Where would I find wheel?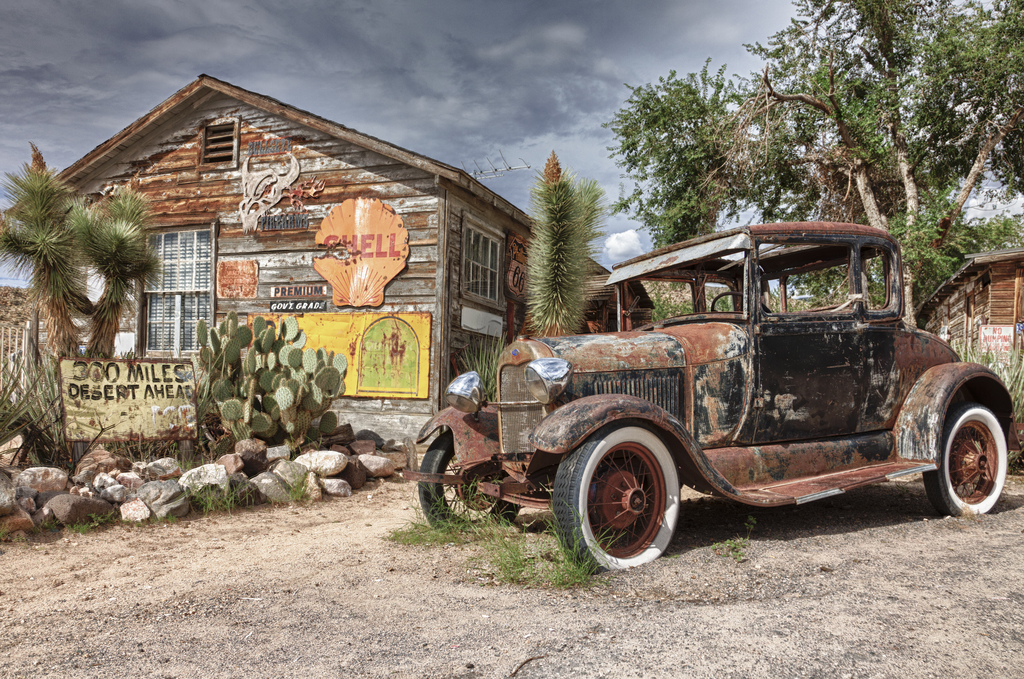
At bbox(422, 427, 520, 531).
